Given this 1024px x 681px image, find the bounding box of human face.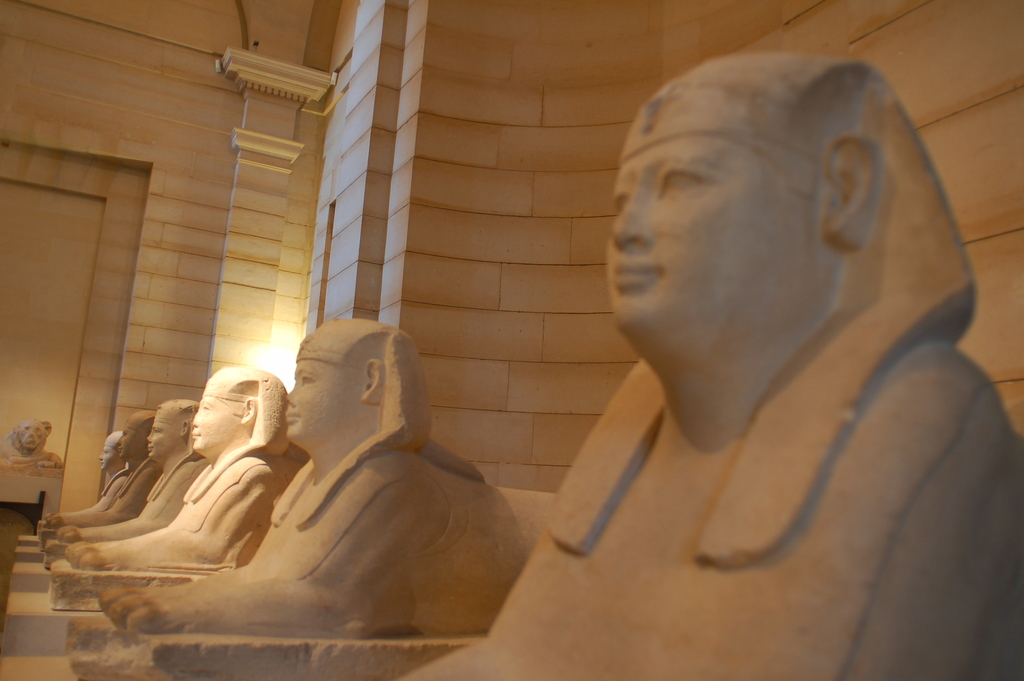
box=[145, 422, 180, 460].
